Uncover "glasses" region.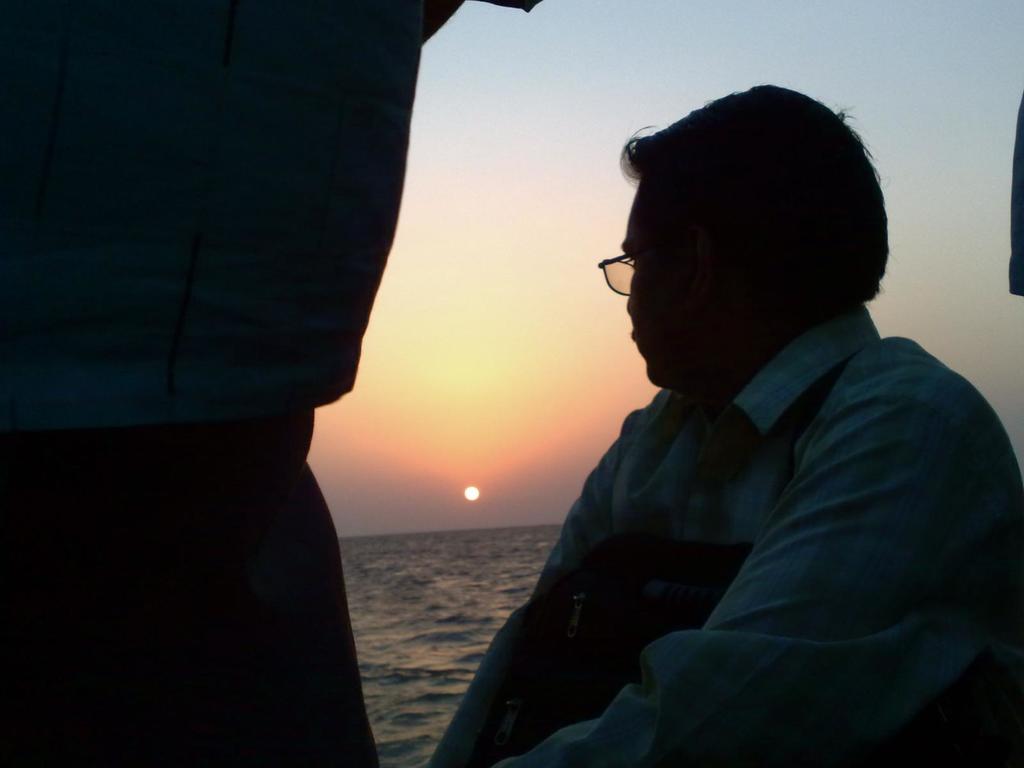
Uncovered: {"left": 595, "top": 246, "right": 650, "bottom": 303}.
